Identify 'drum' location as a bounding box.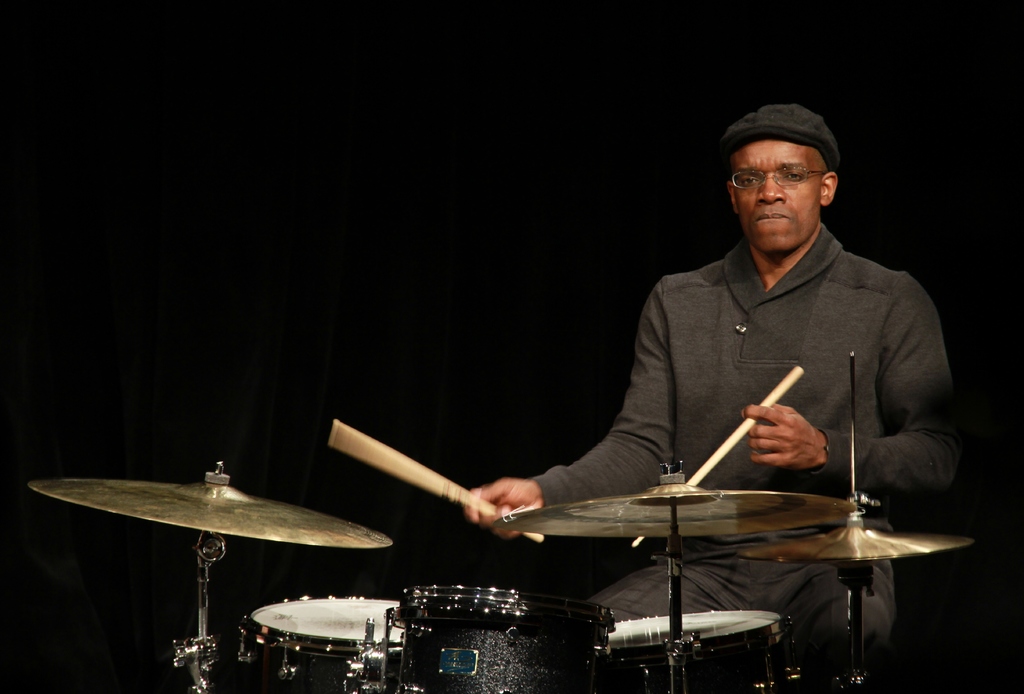
{"left": 239, "top": 593, "right": 404, "bottom": 693}.
